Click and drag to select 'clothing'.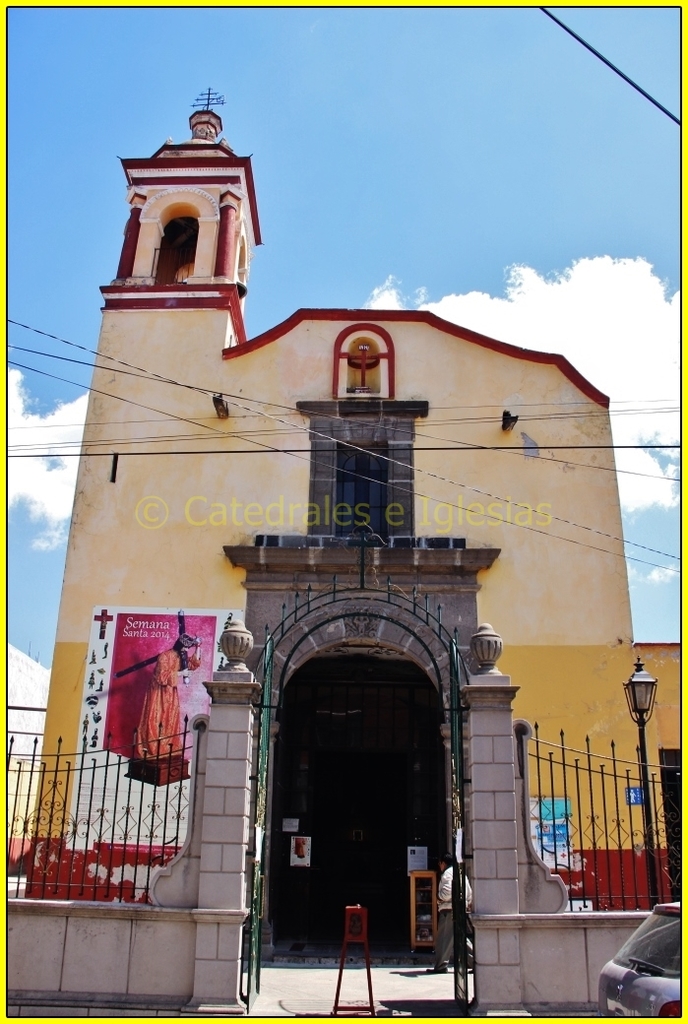
Selection: box(85, 668, 97, 689).
